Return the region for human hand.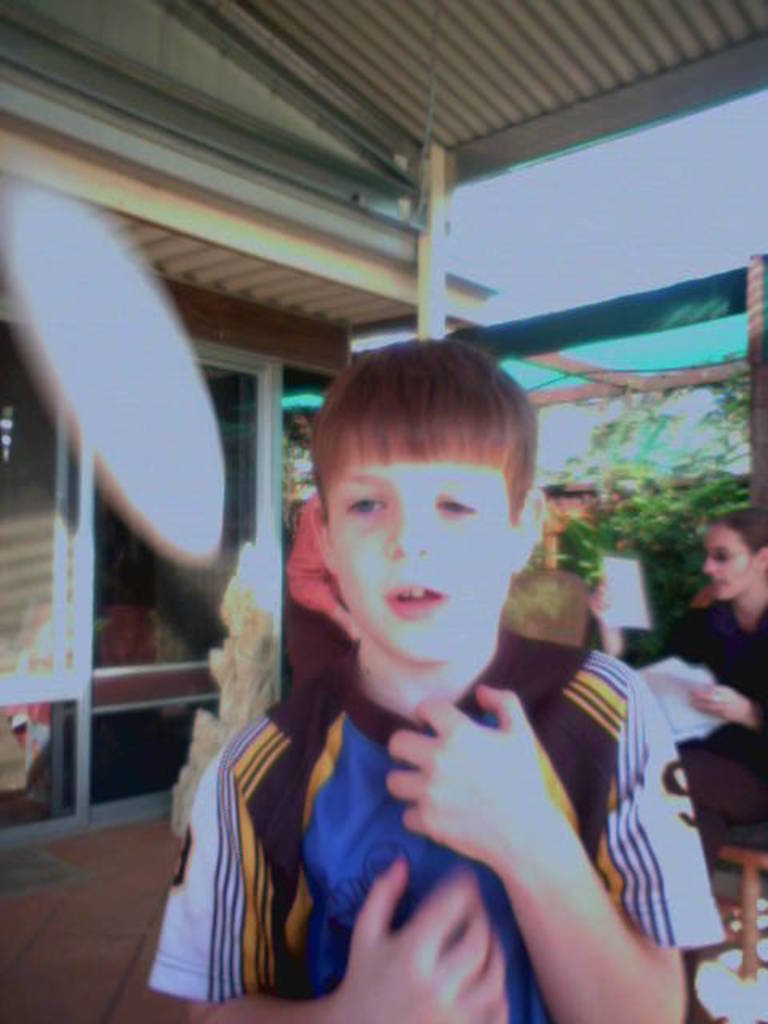
bbox=[693, 683, 752, 730].
